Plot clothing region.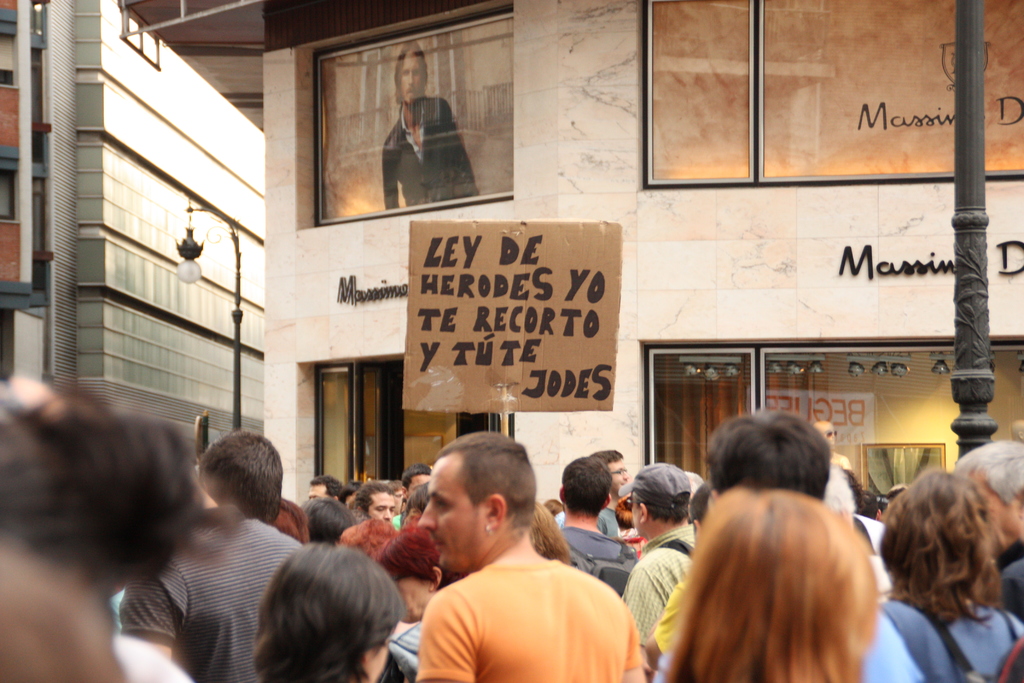
Plotted at x1=340, y1=518, x2=397, y2=559.
